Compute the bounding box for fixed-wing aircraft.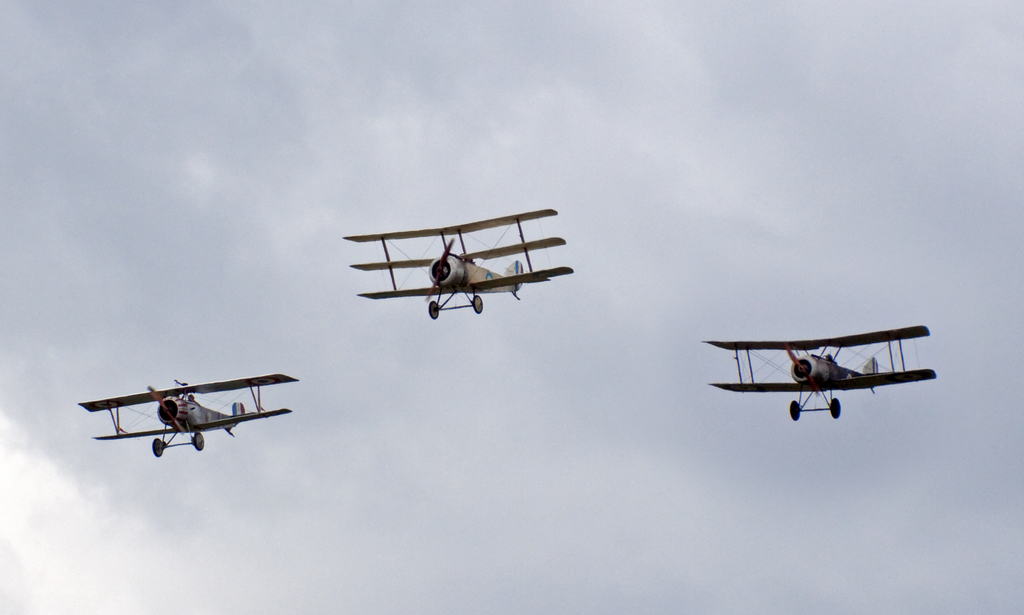
x1=343, y1=208, x2=573, y2=319.
